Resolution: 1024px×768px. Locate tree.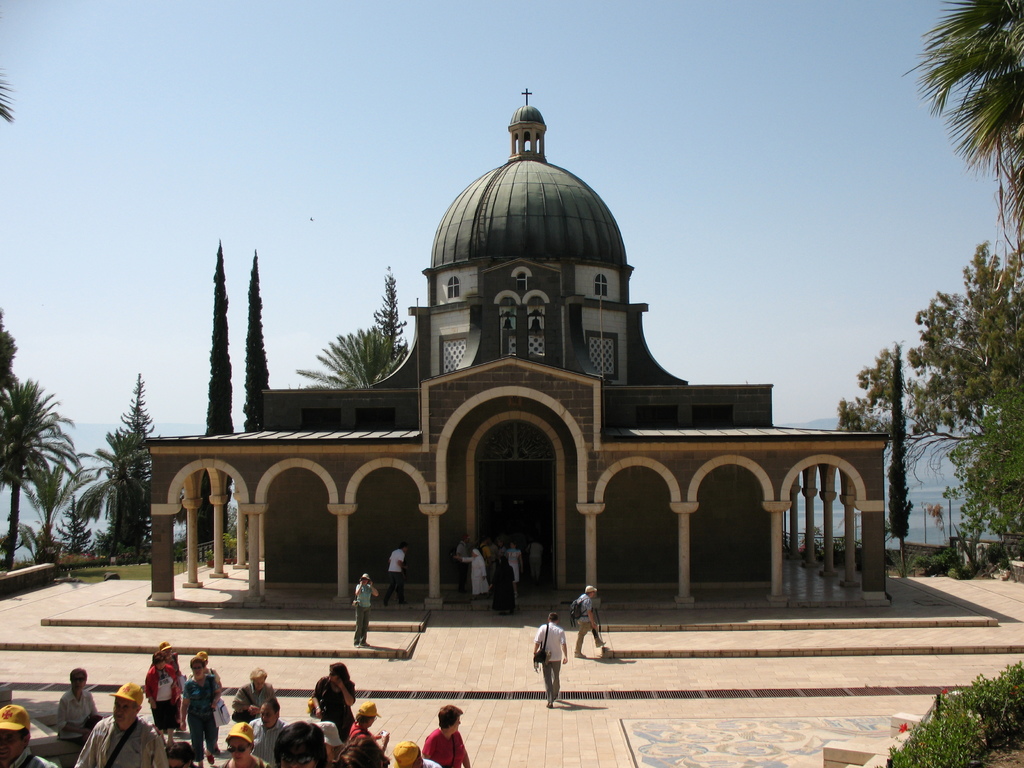
{"left": 827, "top": 244, "right": 1023, "bottom": 490}.
